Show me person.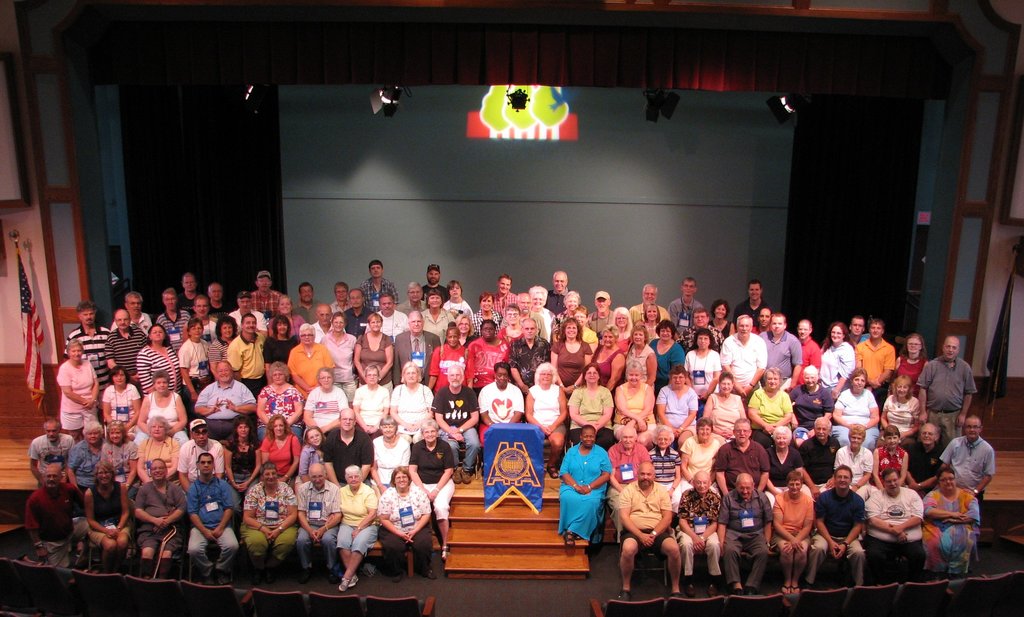
person is here: [834, 425, 874, 501].
